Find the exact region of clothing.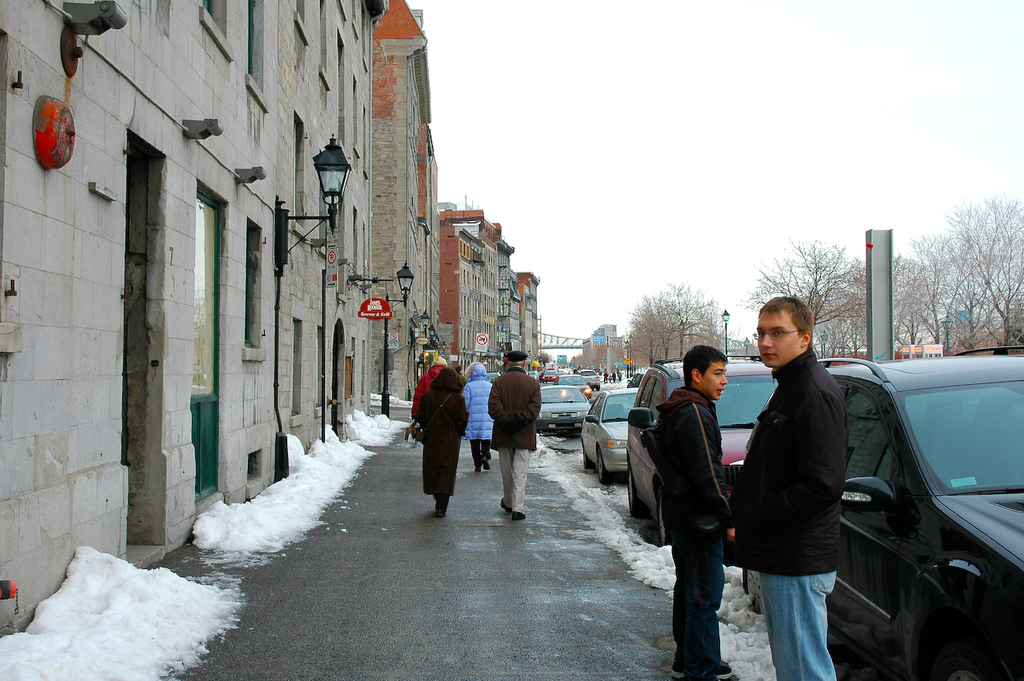
Exact region: l=654, t=382, r=734, b=680.
